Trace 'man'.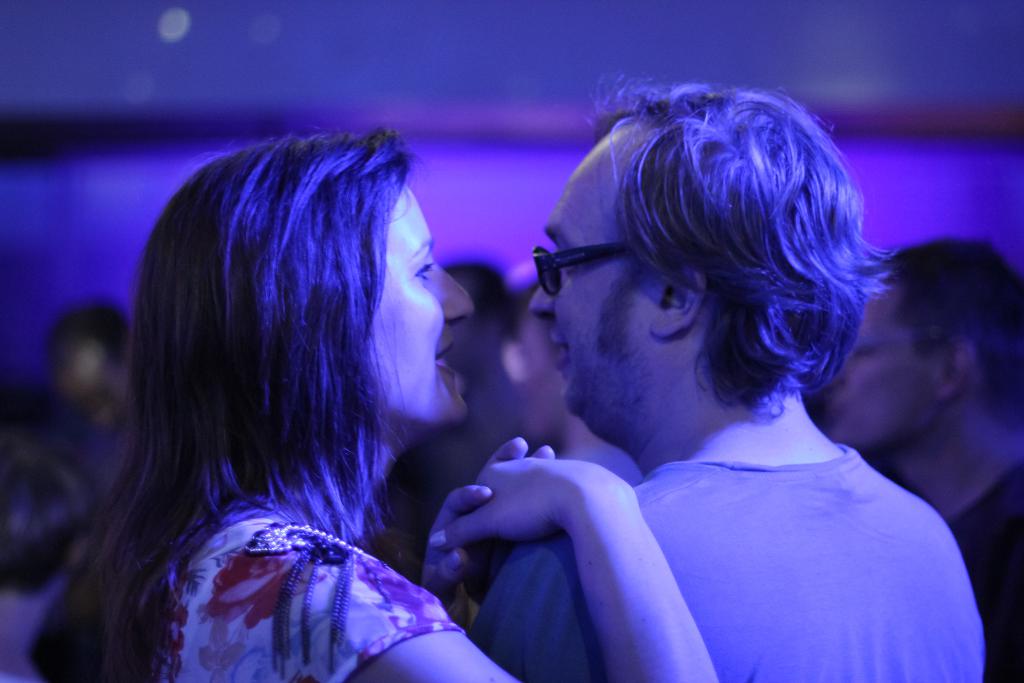
Traced to (left=466, top=76, right=987, bottom=682).
